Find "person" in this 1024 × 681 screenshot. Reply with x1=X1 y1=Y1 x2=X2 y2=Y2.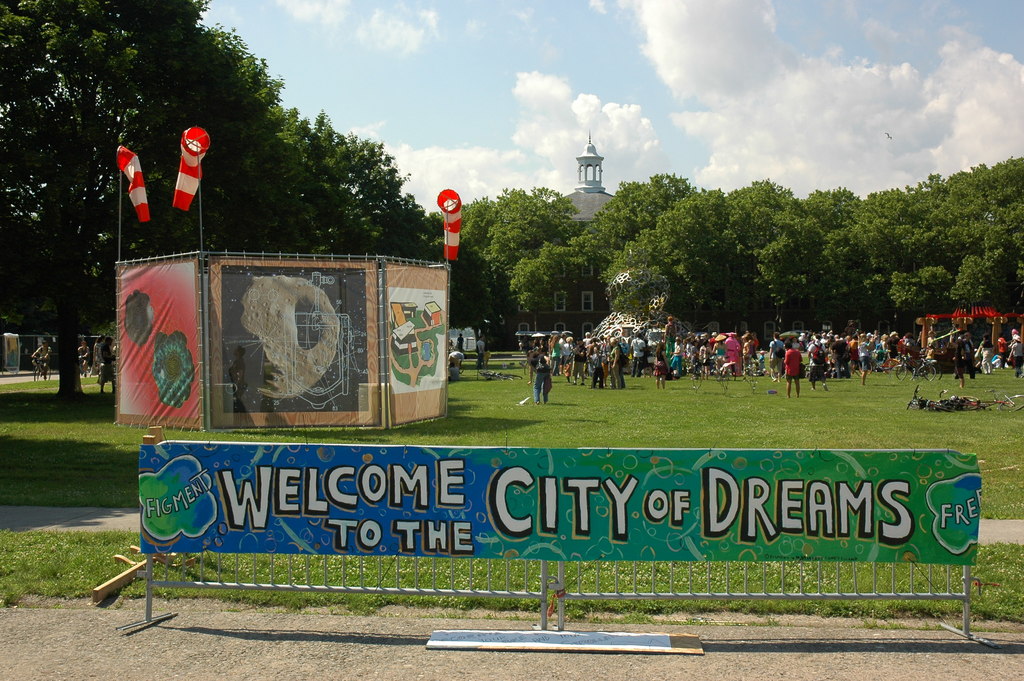
x1=456 y1=331 x2=463 y2=350.
